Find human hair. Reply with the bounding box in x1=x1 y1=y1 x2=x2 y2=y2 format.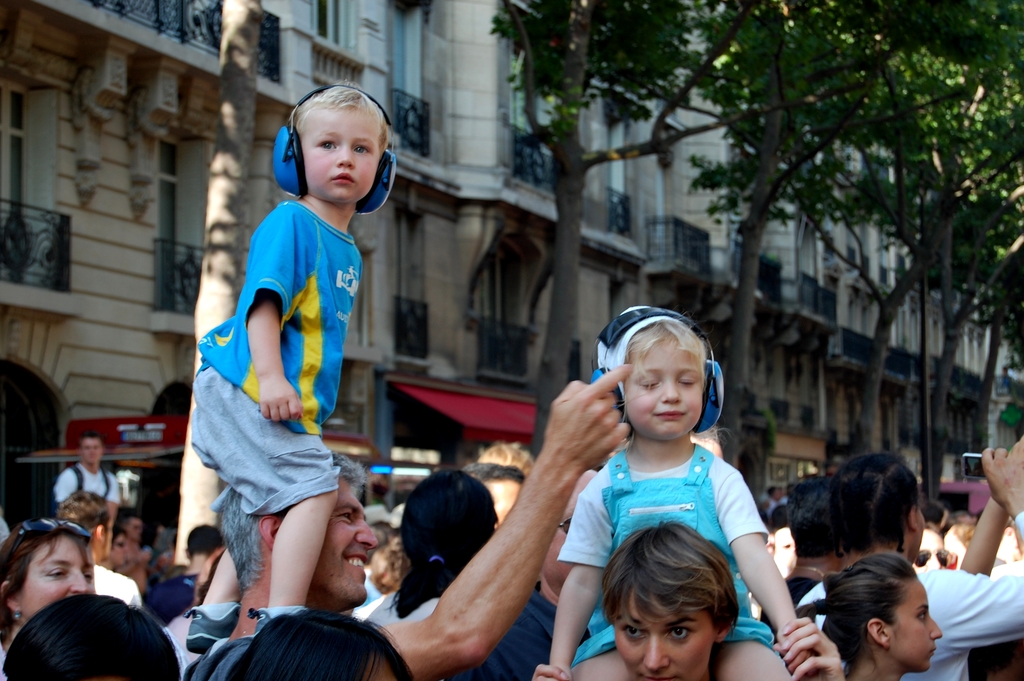
x1=623 y1=321 x2=713 y2=375.
